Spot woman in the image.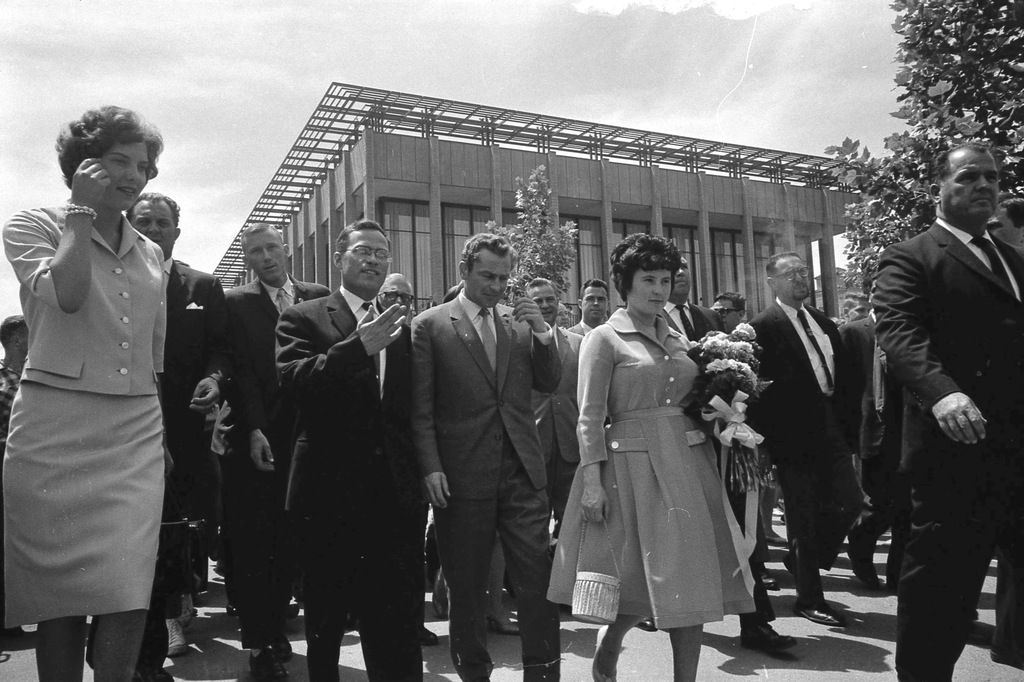
woman found at bbox=[0, 106, 168, 681].
